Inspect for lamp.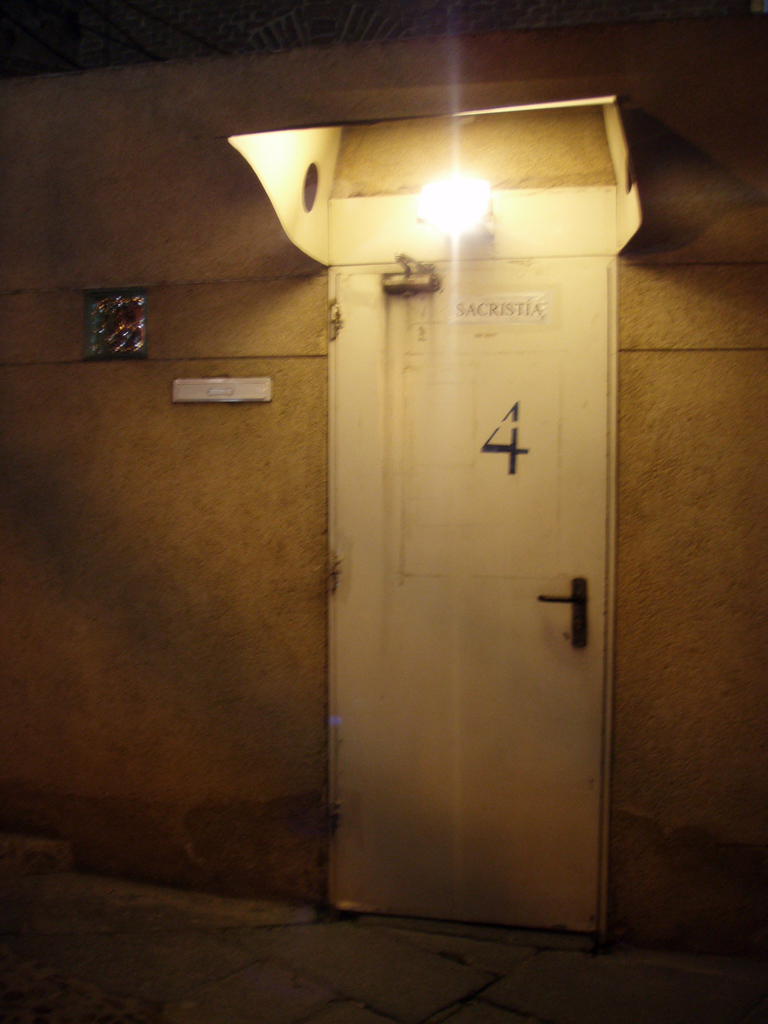
Inspection: x1=408, y1=147, x2=499, y2=239.
